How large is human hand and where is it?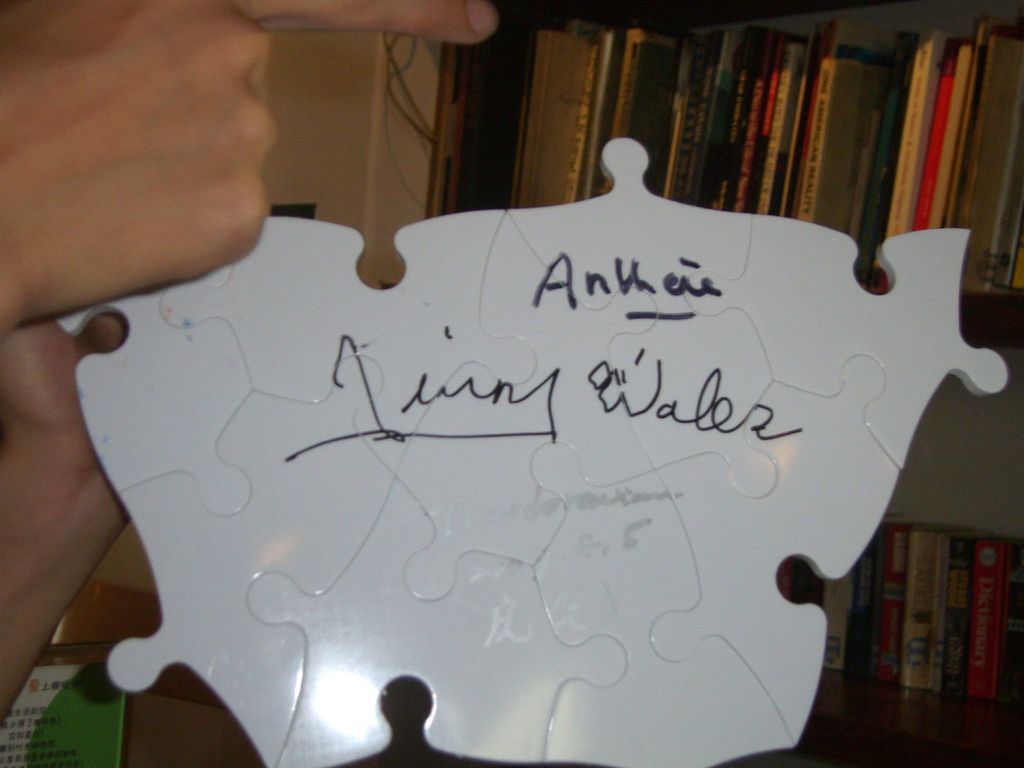
Bounding box: left=0, top=316, right=136, bottom=523.
